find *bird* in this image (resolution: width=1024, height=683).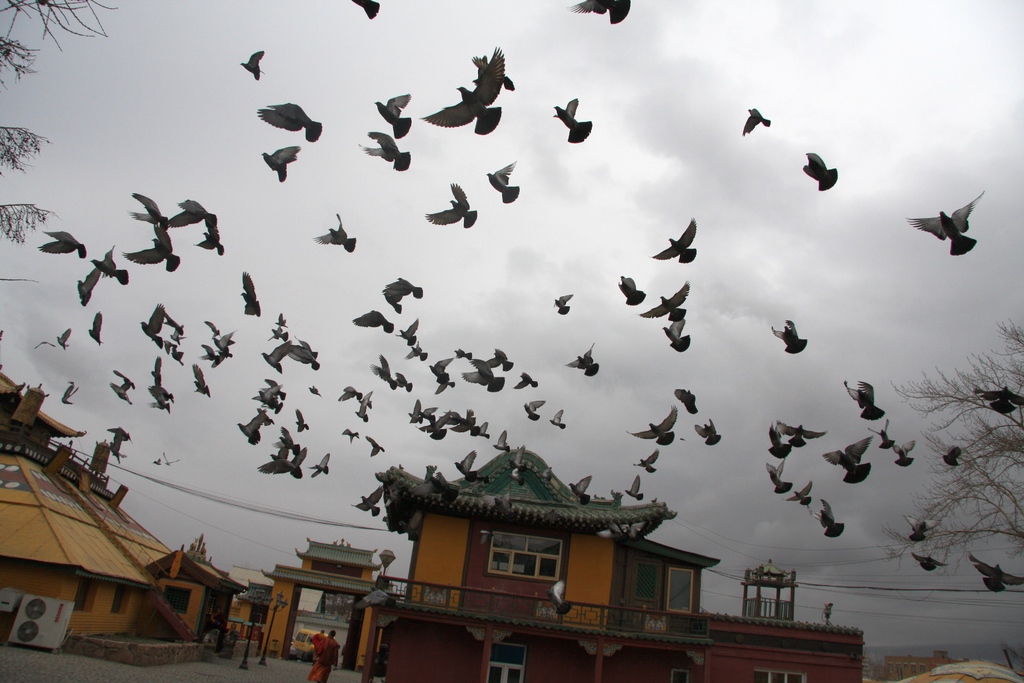
crop(563, 336, 596, 376).
